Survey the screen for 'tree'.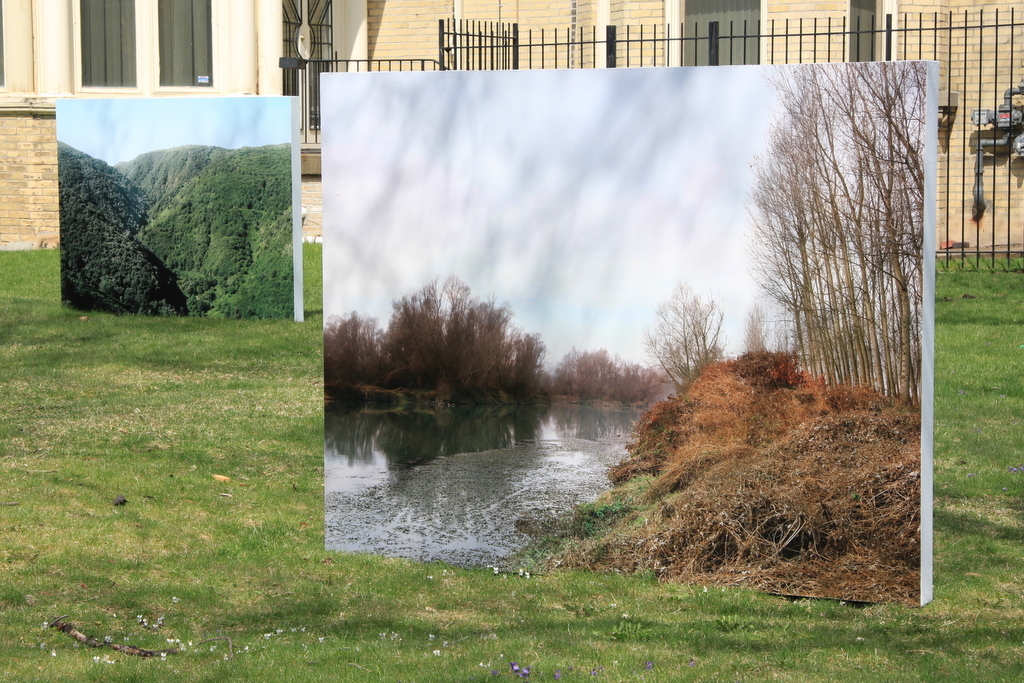
Survey found: crop(776, 99, 892, 373).
